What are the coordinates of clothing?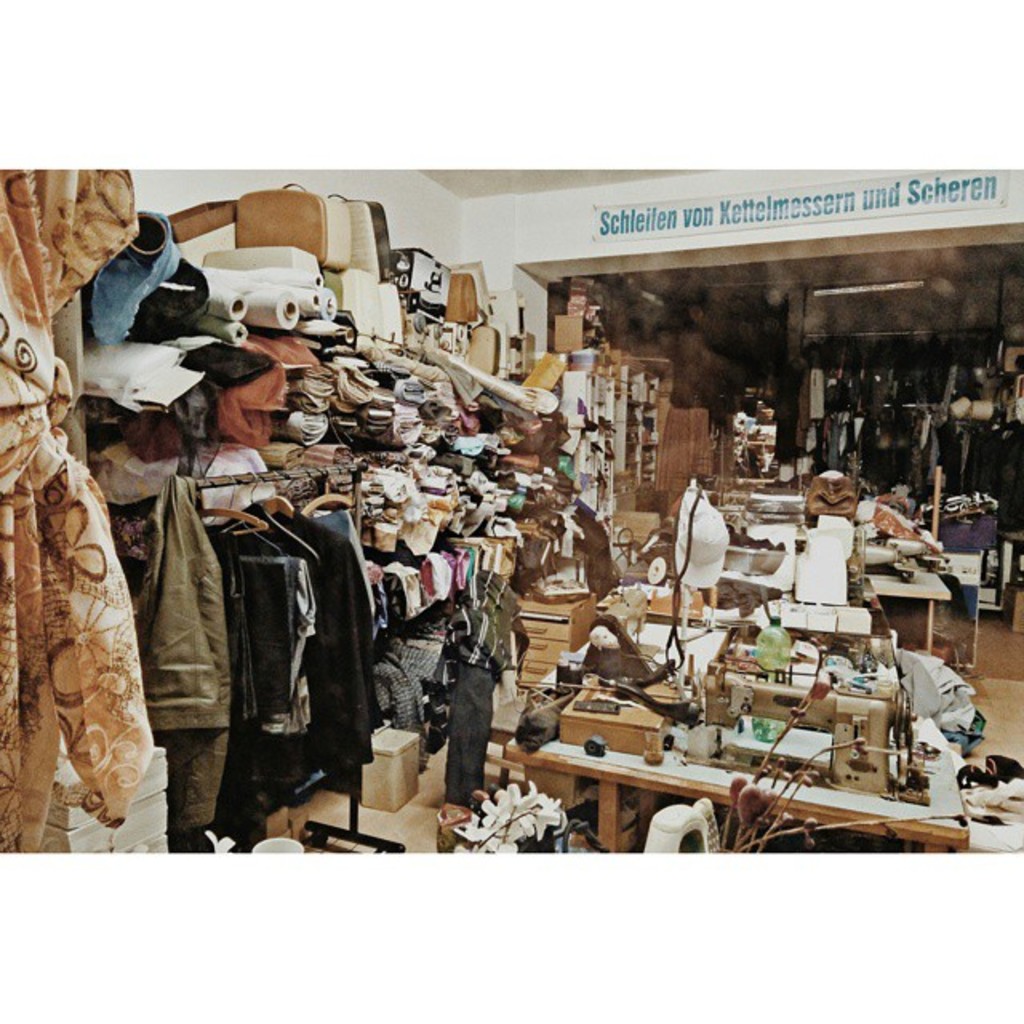
box(110, 459, 376, 827).
